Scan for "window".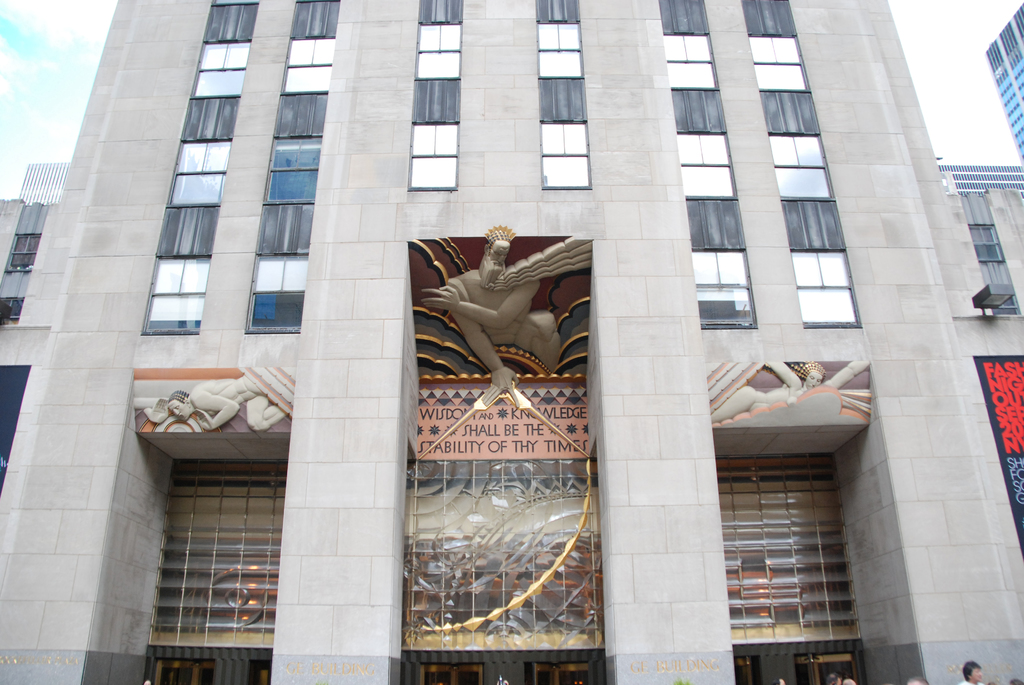
Scan result: [163,205,222,255].
